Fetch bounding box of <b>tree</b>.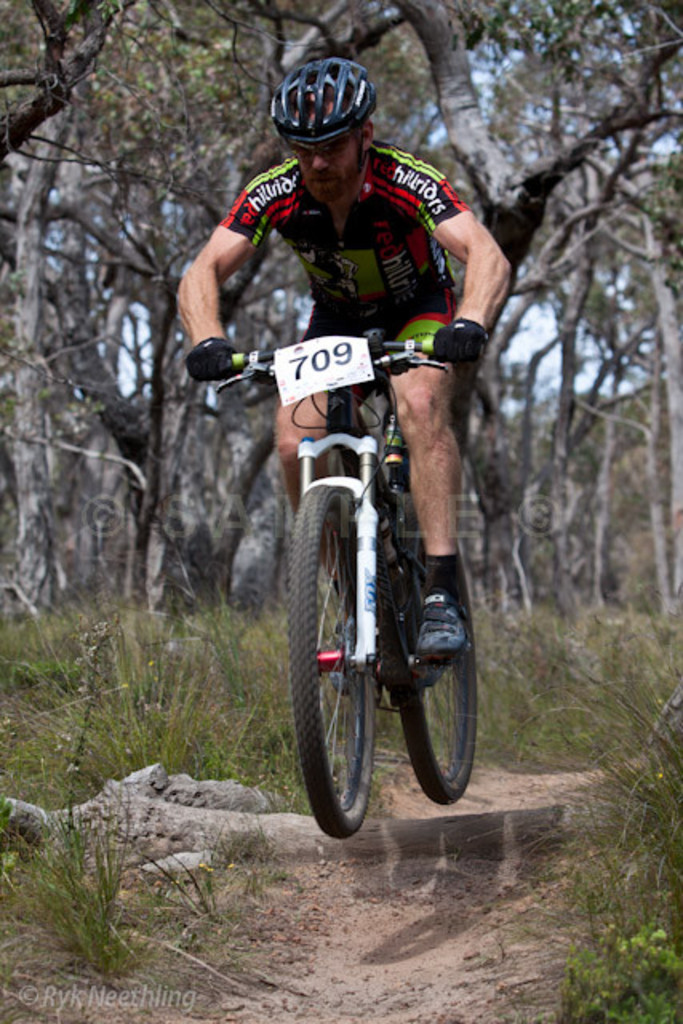
Bbox: [507, 0, 681, 645].
